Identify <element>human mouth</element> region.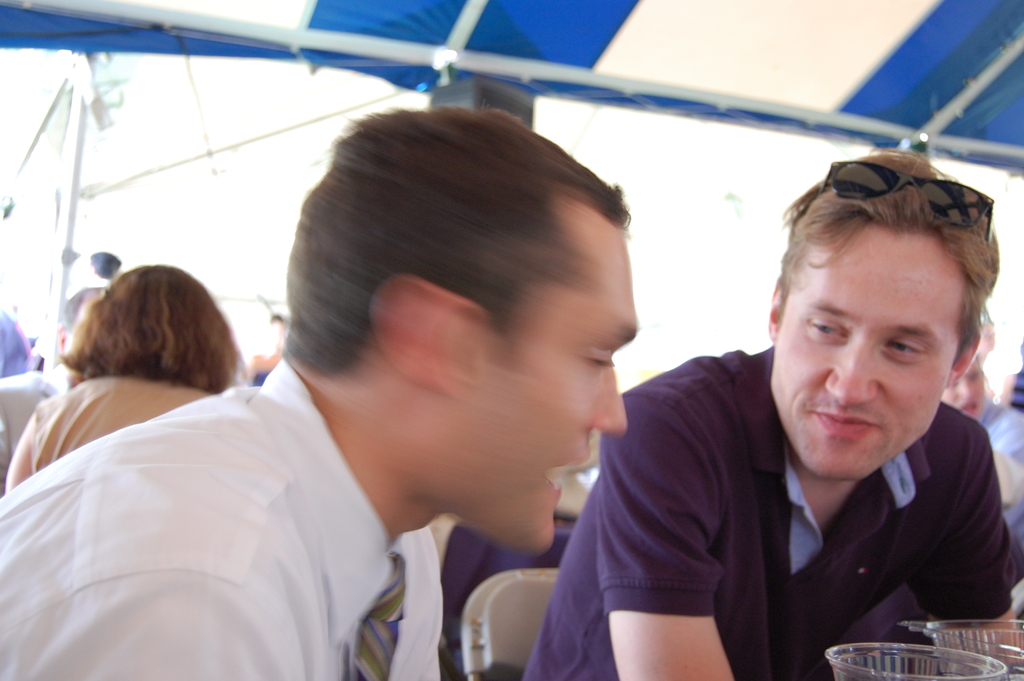
Region: BBox(812, 408, 876, 433).
